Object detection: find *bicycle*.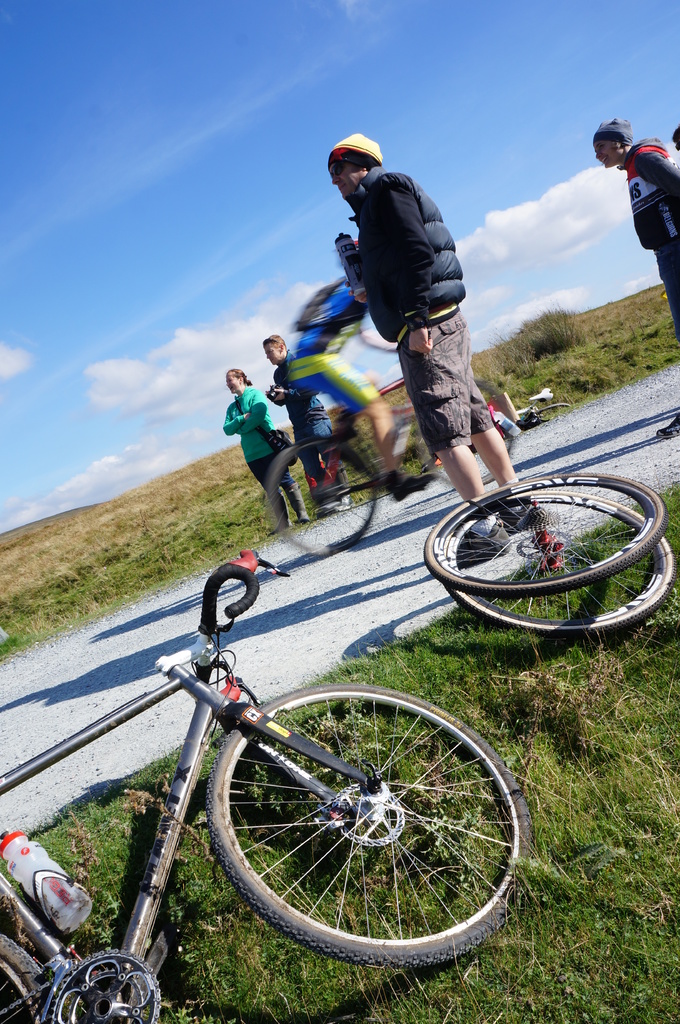
265,372,520,557.
